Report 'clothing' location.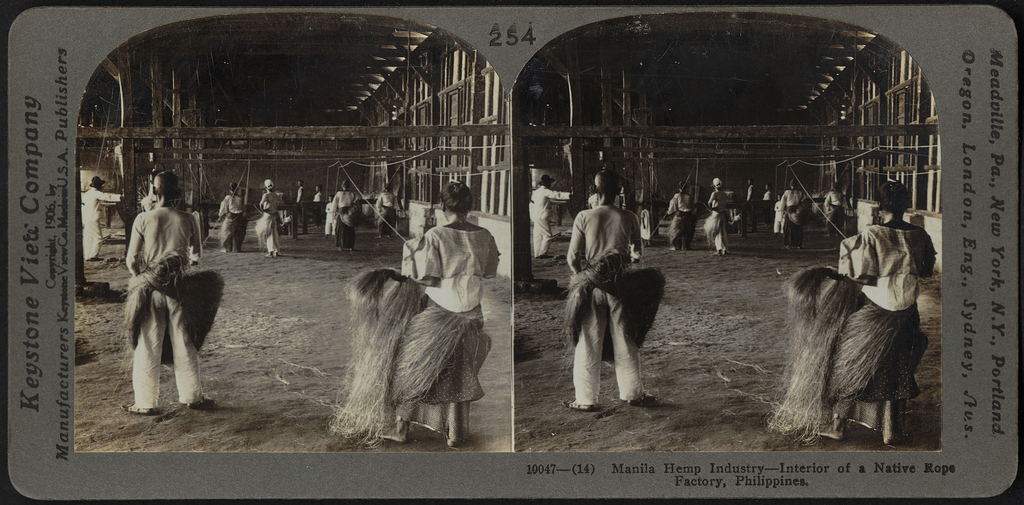
Report: BBox(671, 188, 689, 242).
